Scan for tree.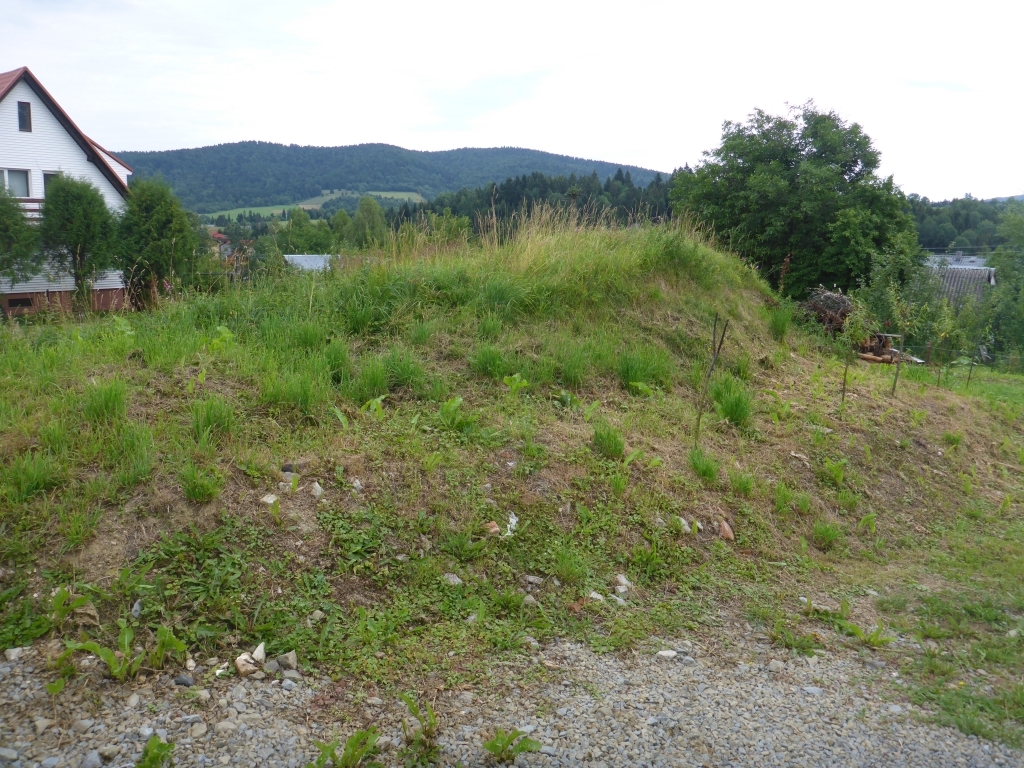
Scan result: 34,170,126,331.
